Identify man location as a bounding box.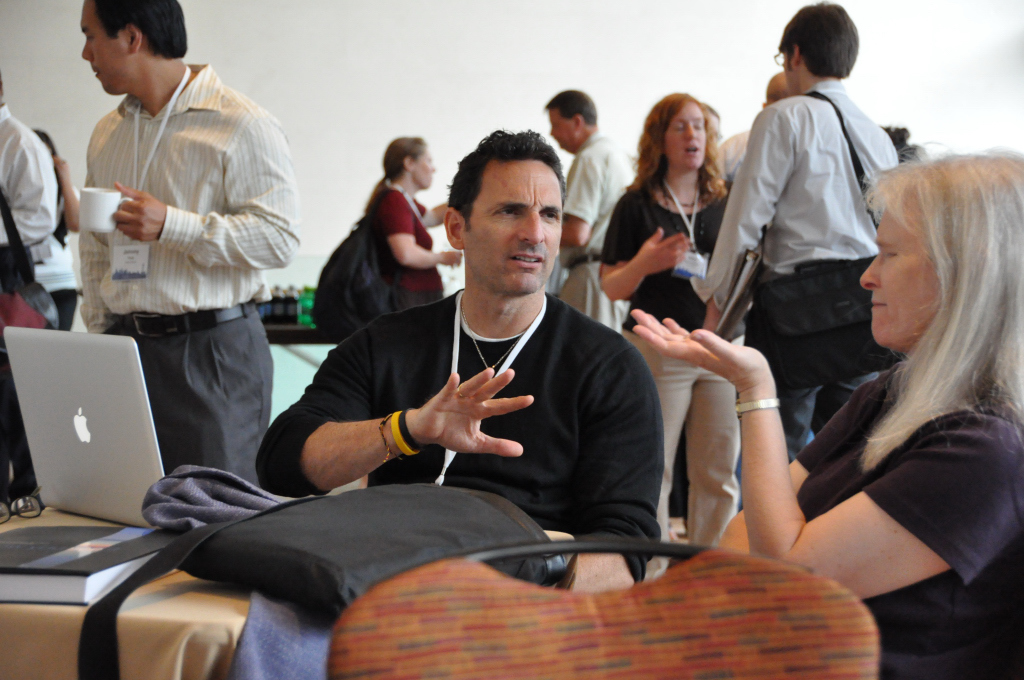
542:86:634:328.
